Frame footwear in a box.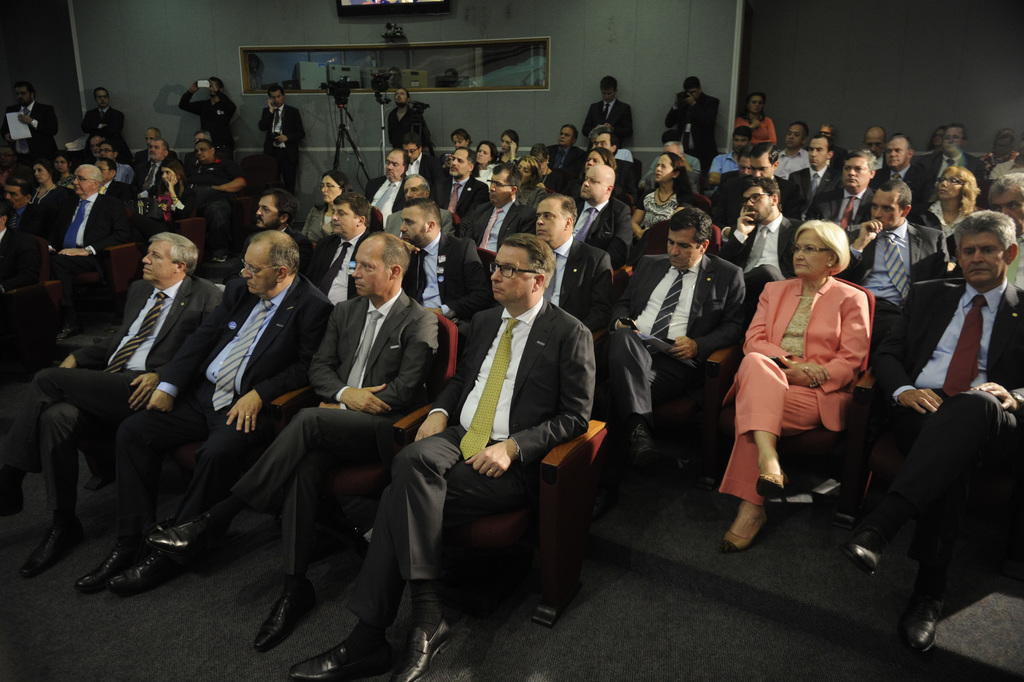
crop(207, 247, 232, 264).
